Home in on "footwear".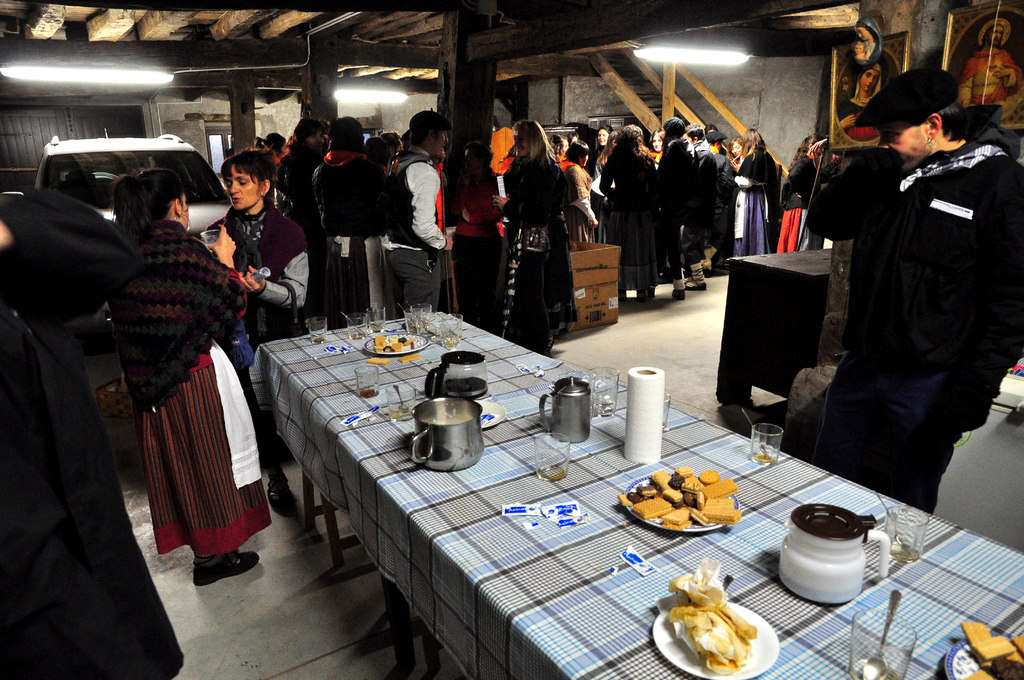
Homed in at region(688, 268, 707, 294).
